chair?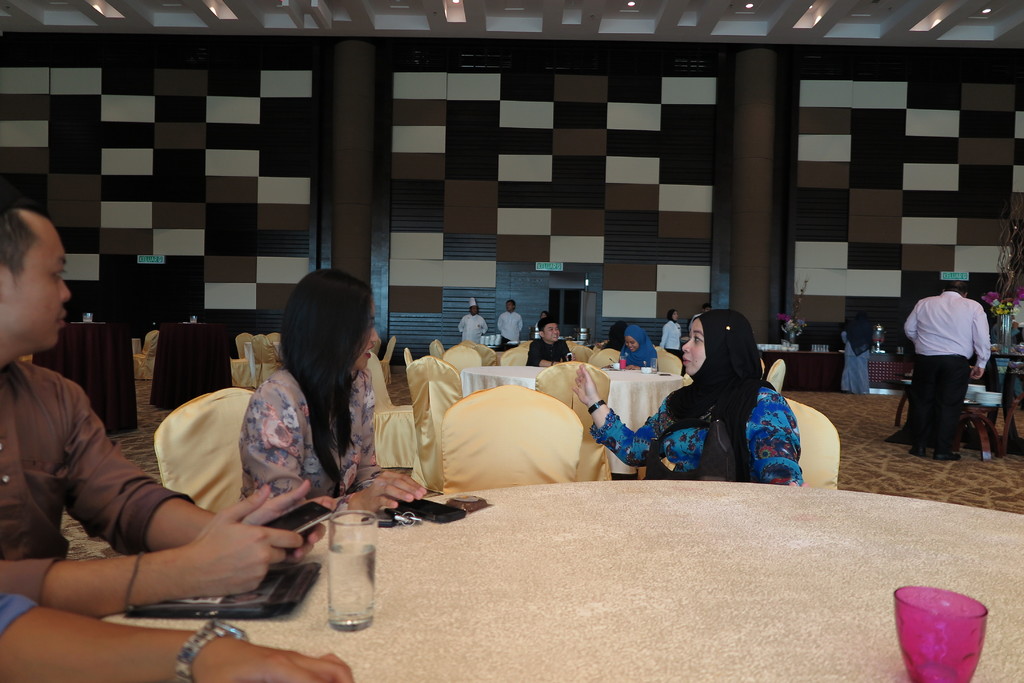
225/330/255/383
